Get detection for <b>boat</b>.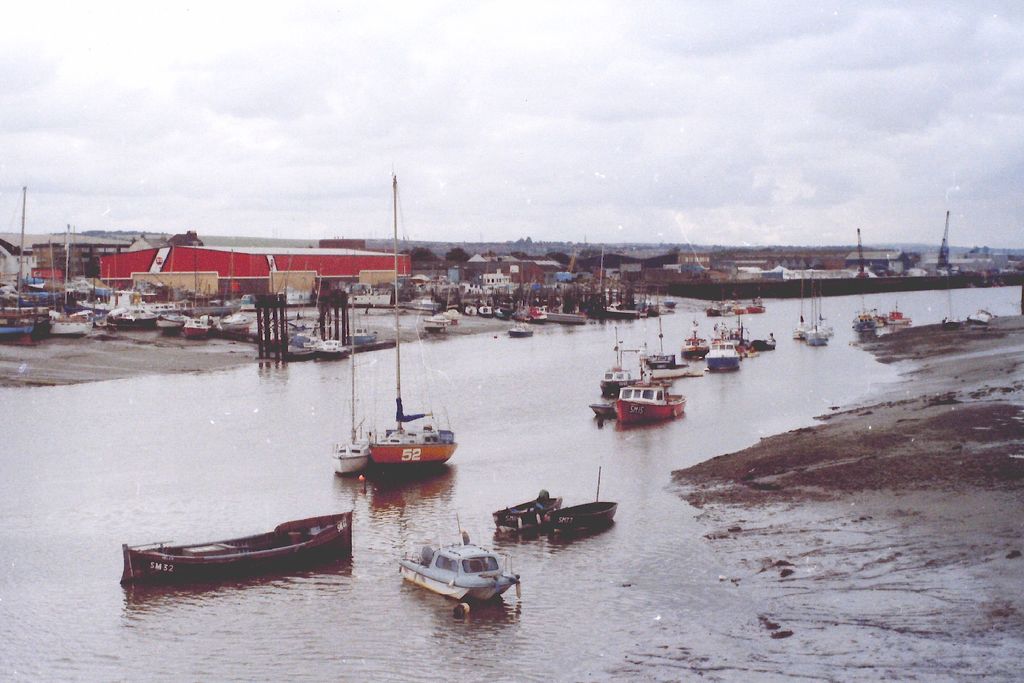
Detection: bbox=[123, 506, 338, 588].
